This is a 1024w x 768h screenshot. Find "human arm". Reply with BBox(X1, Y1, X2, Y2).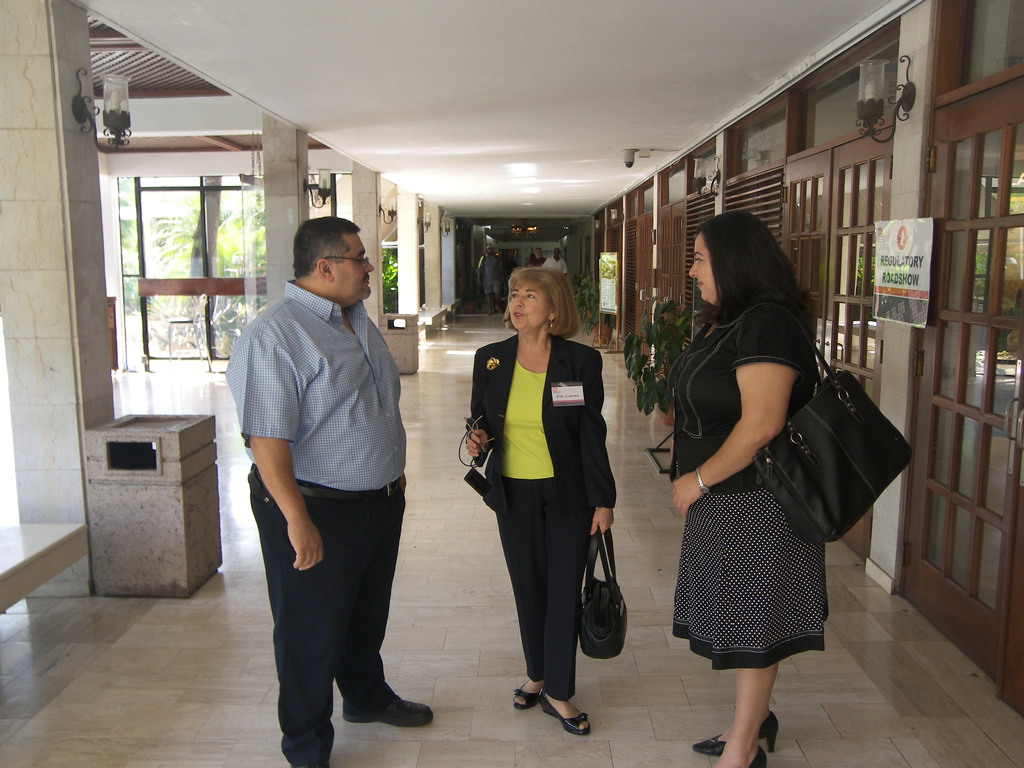
BBox(465, 352, 492, 466).
